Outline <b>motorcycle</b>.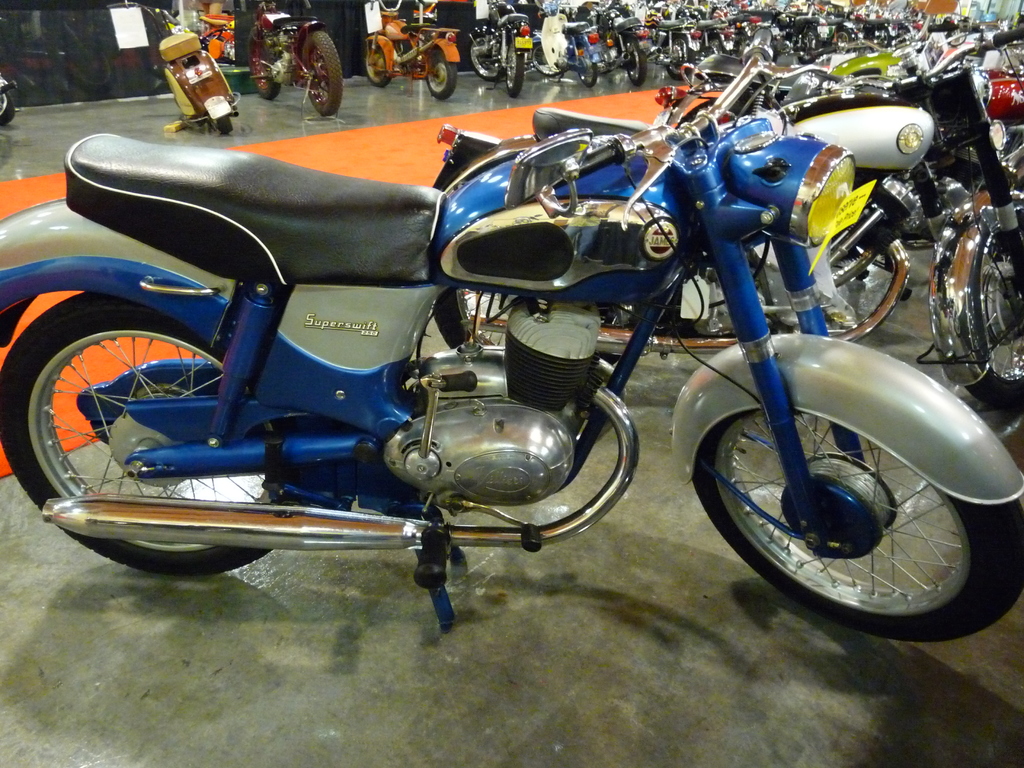
Outline: region(106, 2, 243, 132).
